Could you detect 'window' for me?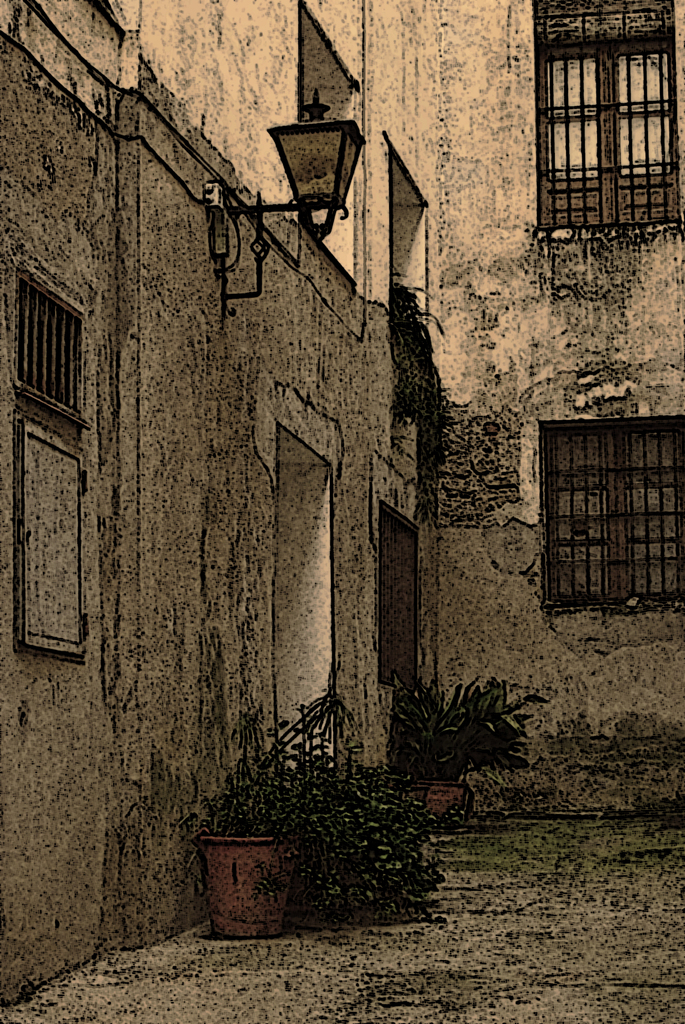
Detection result: box(373, 500, 422, 689).
